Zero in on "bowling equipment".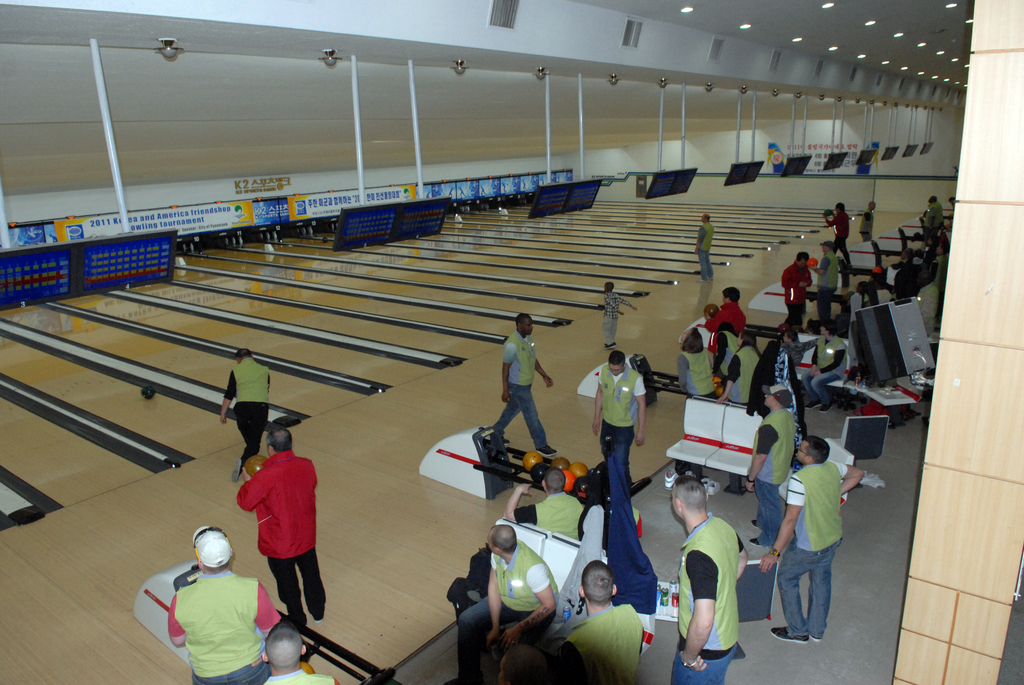
Zeroed in: (x1=560, y1=464, x2=589, y2=493).
